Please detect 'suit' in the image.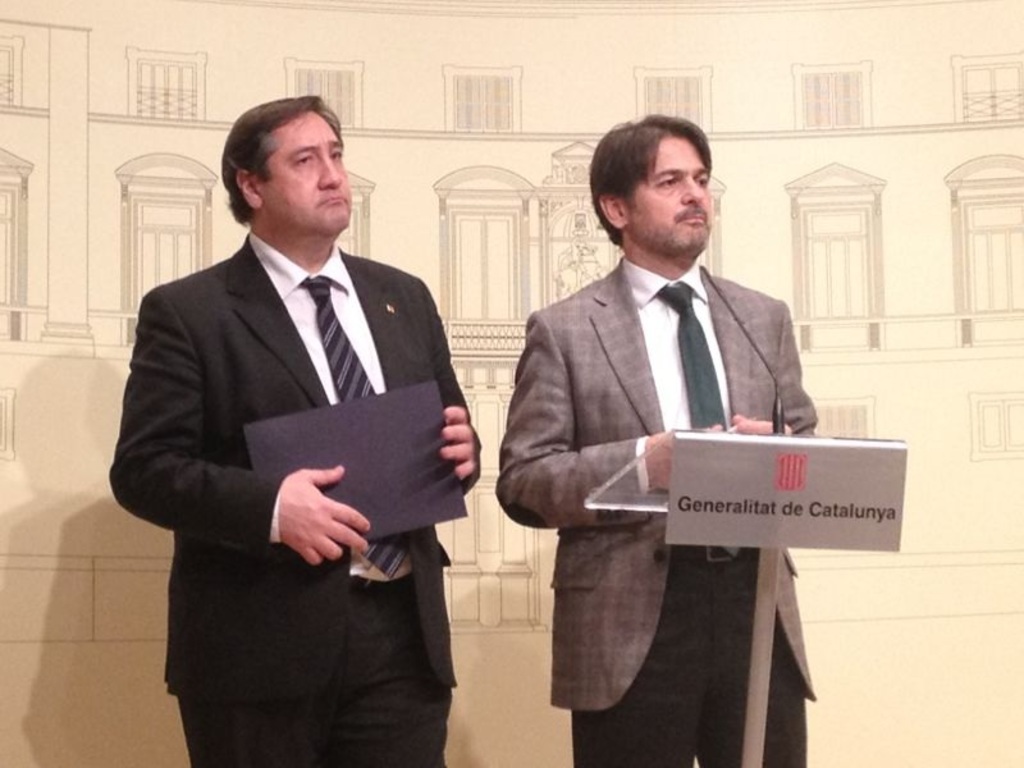
locate(511, 122, 832, 744).
